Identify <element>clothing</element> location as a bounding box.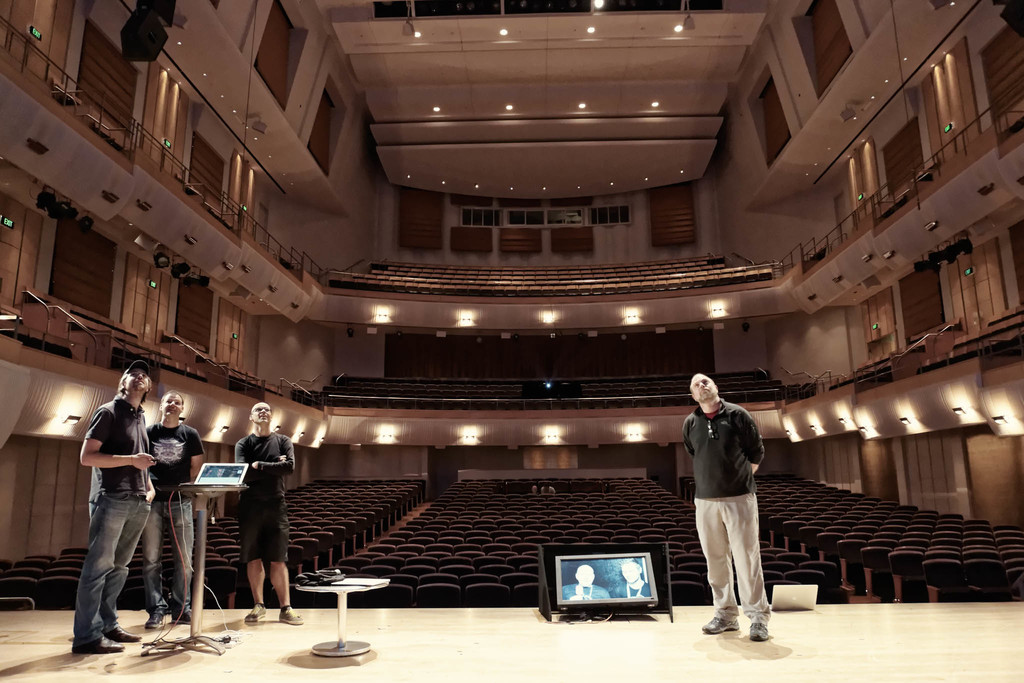
bbox(559, 580, 609, 597).
